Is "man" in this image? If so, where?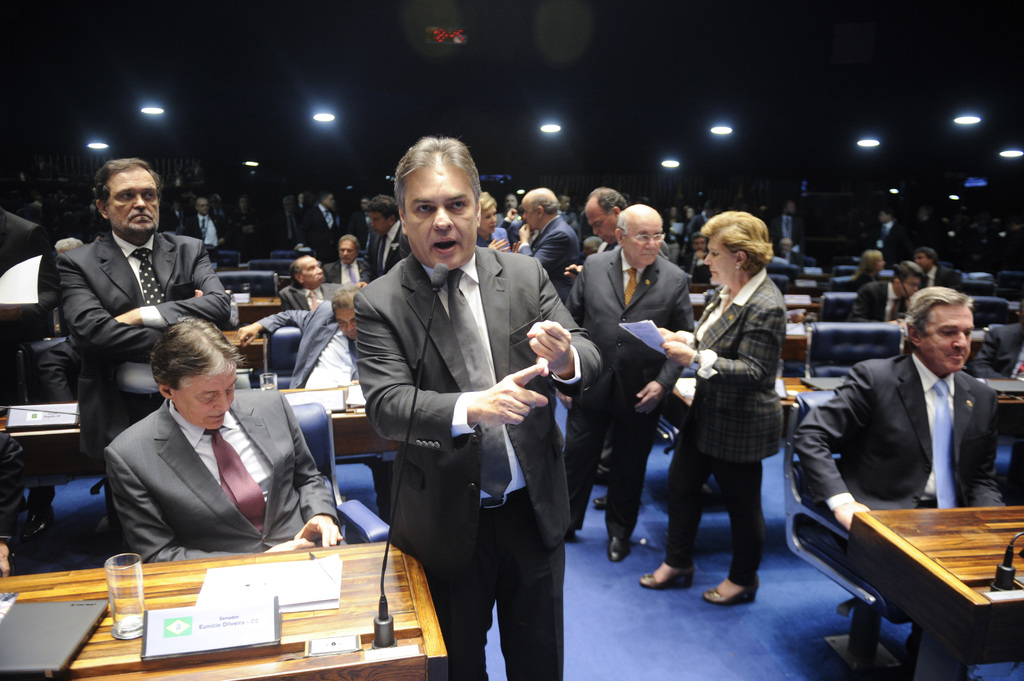
Yes, at <box>910,250,960,289</box>.
